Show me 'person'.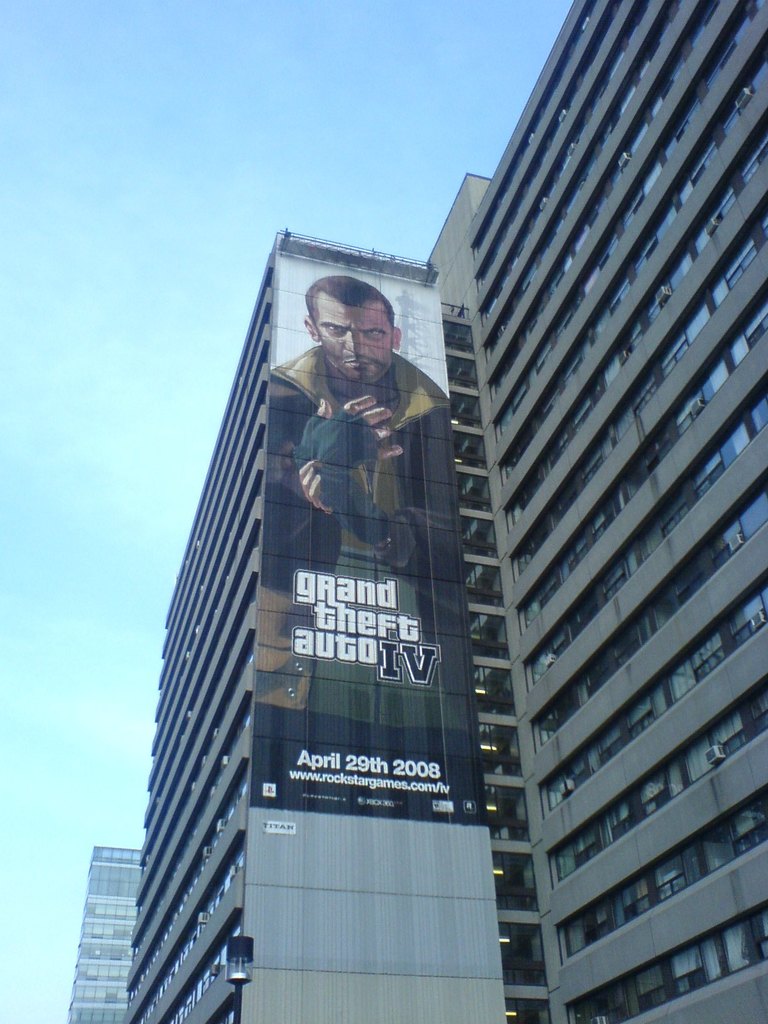
'person' is here: left=282, top=255, right=435, bottom=554.
